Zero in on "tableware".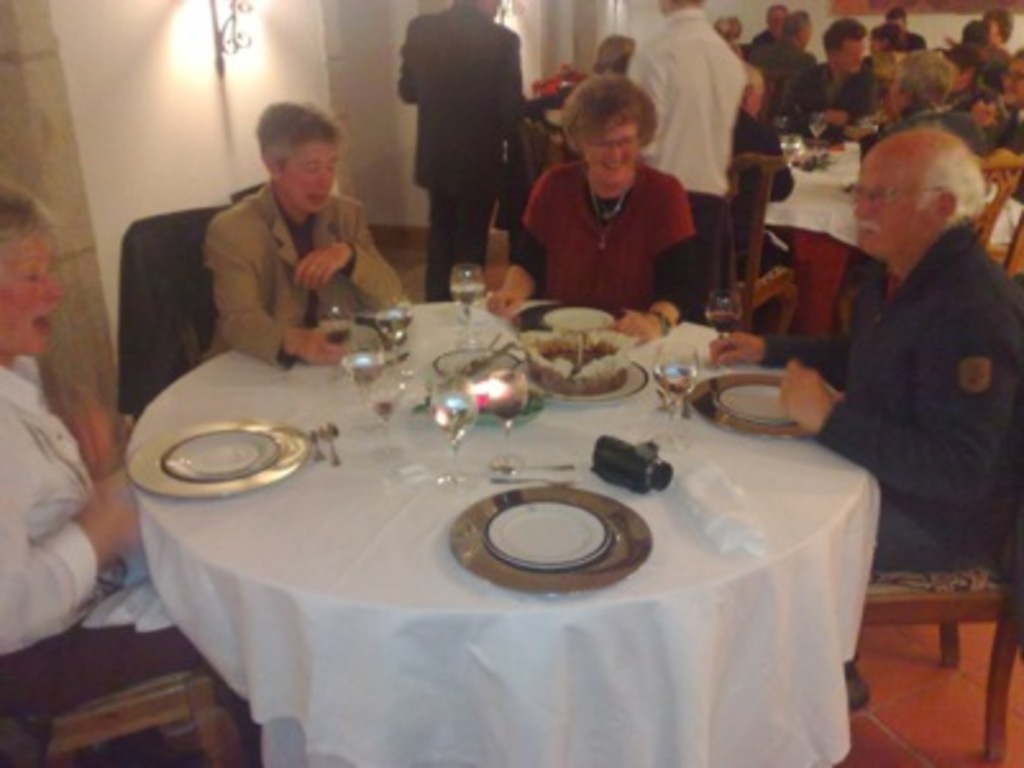
Zeroed in: [x1=809, y1=110, x2=824, y2=143].
